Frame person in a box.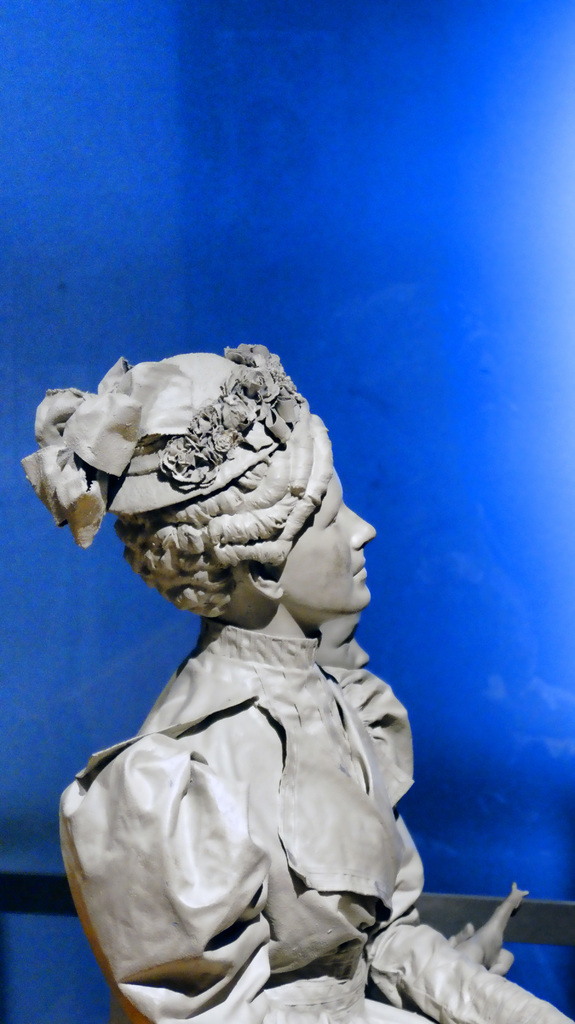
detection(30, 324, 460, 1023).
